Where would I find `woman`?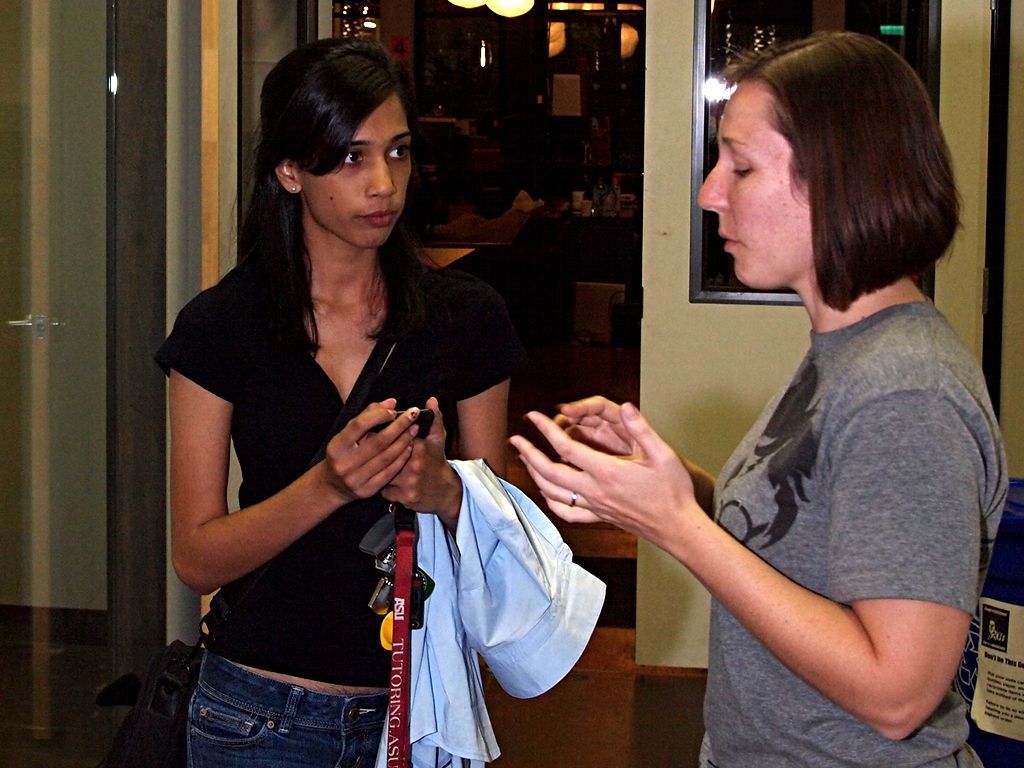
At pyautogui.locateOnScreen(160, 54, 562, 765).
